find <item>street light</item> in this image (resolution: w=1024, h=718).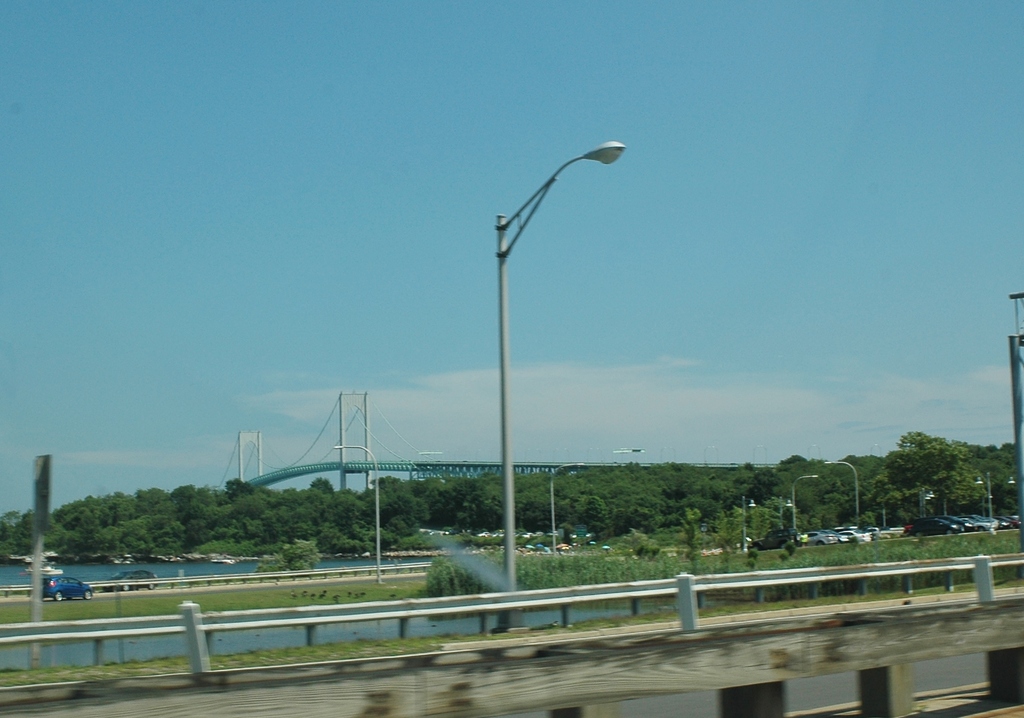
466/118/648/612.
